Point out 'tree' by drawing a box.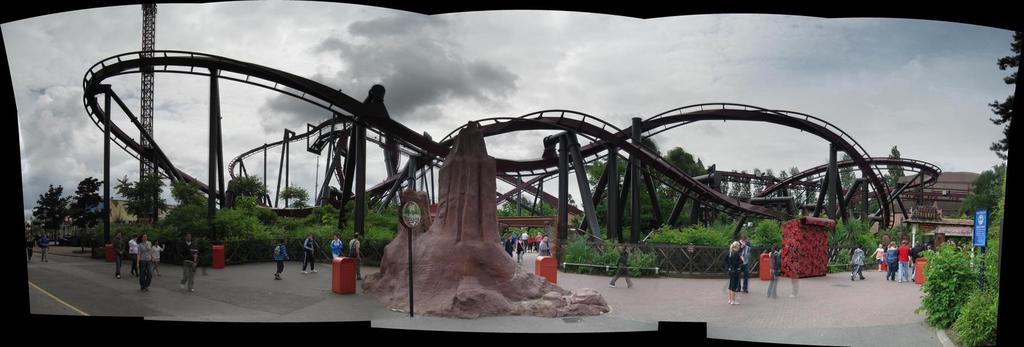
{"x1": 177, "y1": 174, "x2": 206, "y2": 215}.
